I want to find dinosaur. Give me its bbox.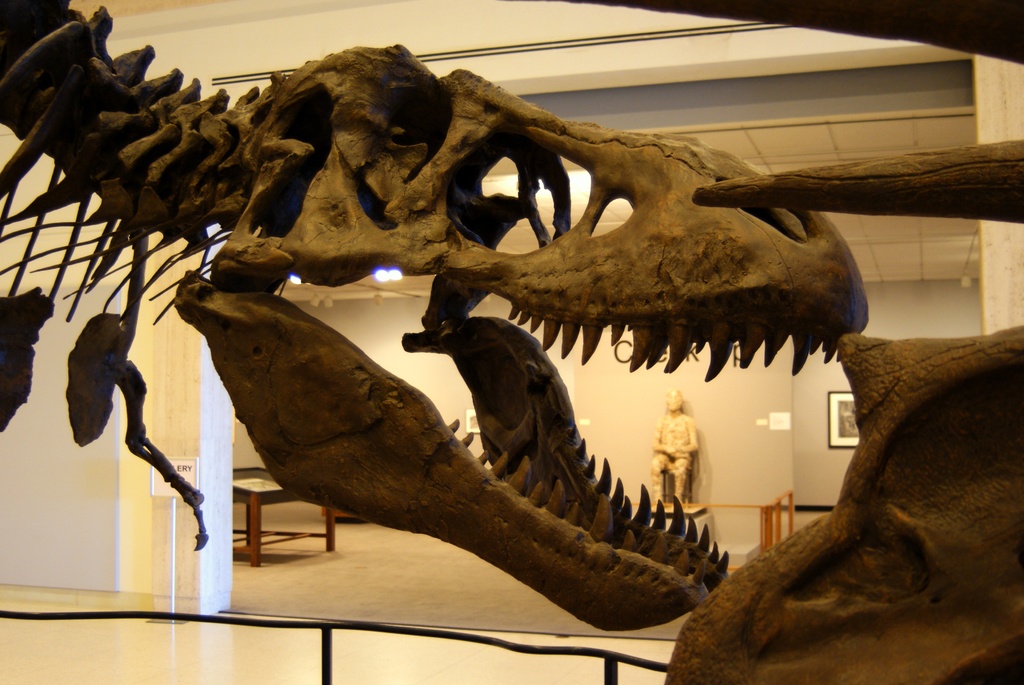
locate(0, 0, 870, 636).
